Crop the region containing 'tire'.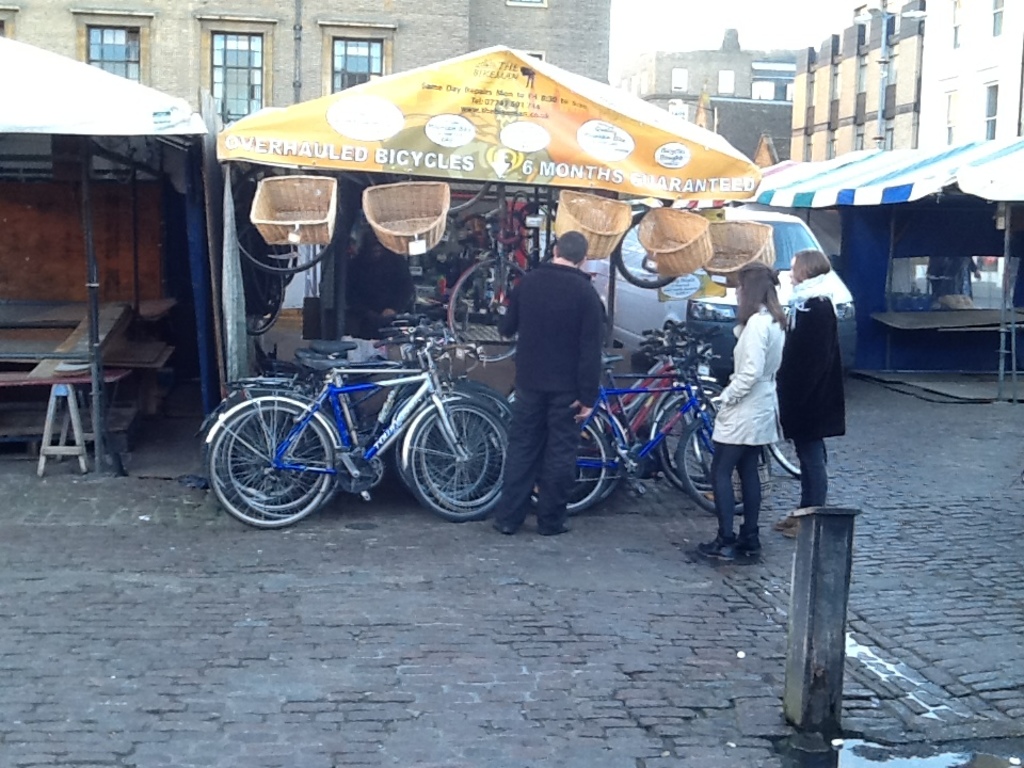
Crop region: bbox=(508, 189, 546, 243).
